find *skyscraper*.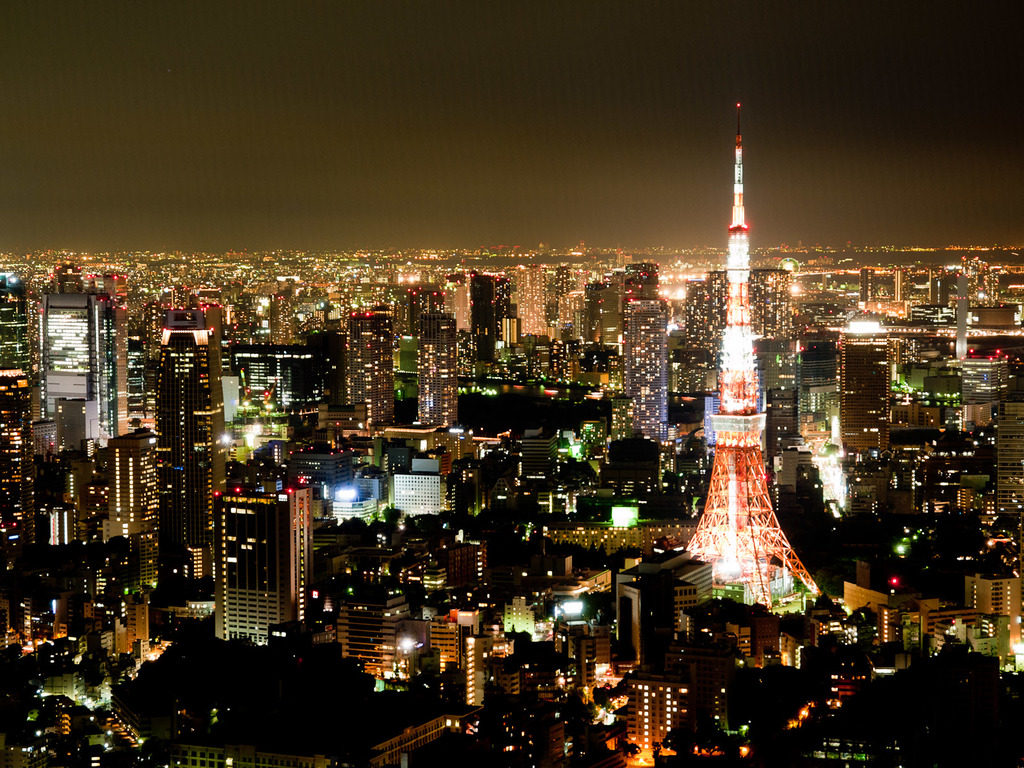
0, 255, 140, 555.
